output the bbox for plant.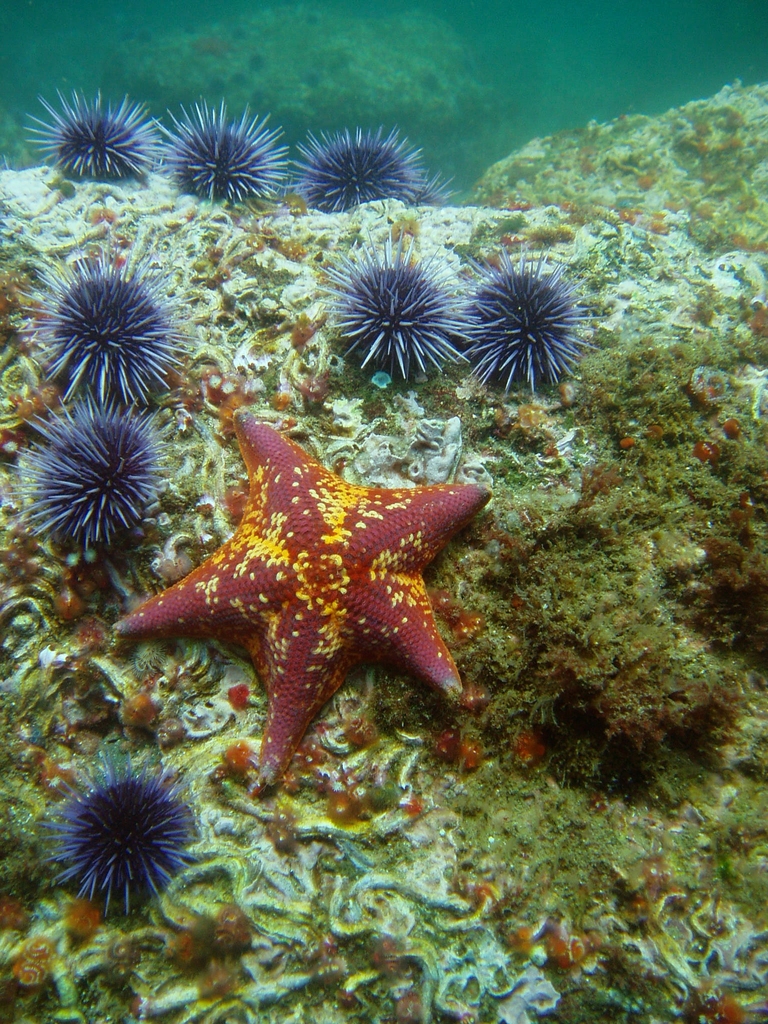
(441, 243, 600, 393).
